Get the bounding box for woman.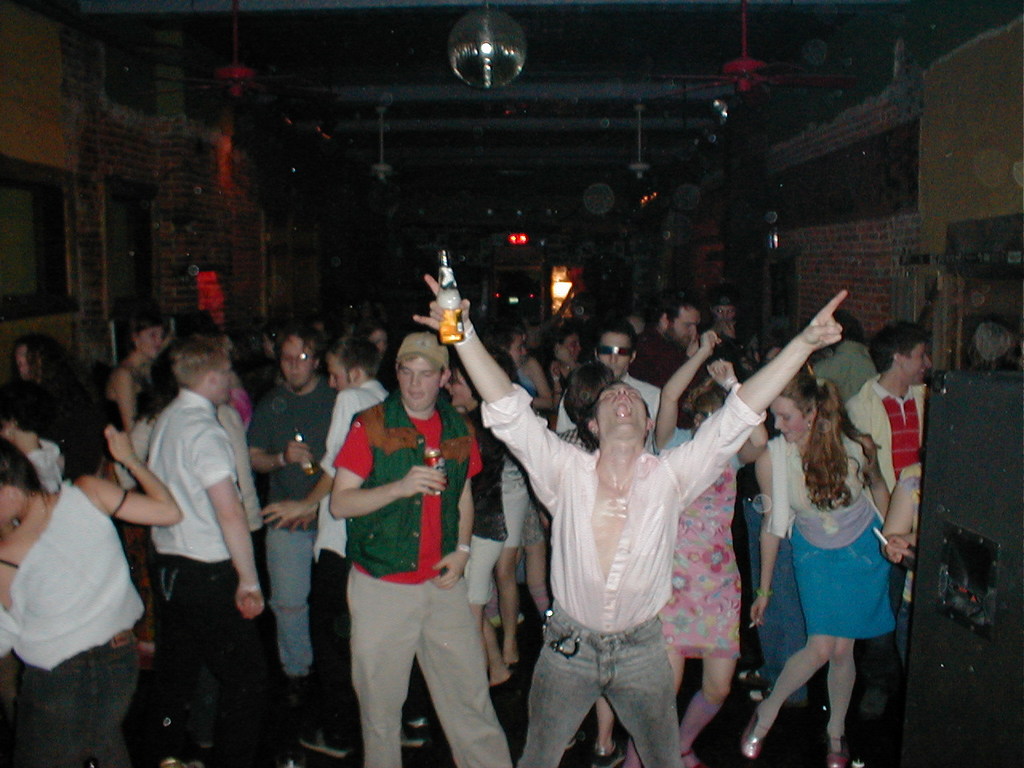
(106,308,170,440).
